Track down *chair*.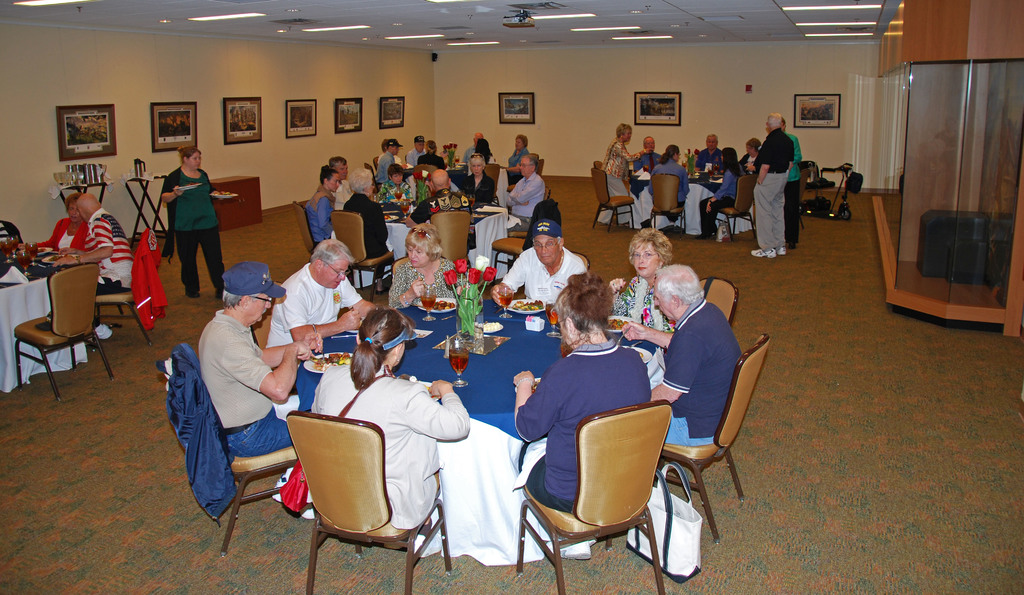
Tracked to <box>334,206,394,297</box>.
